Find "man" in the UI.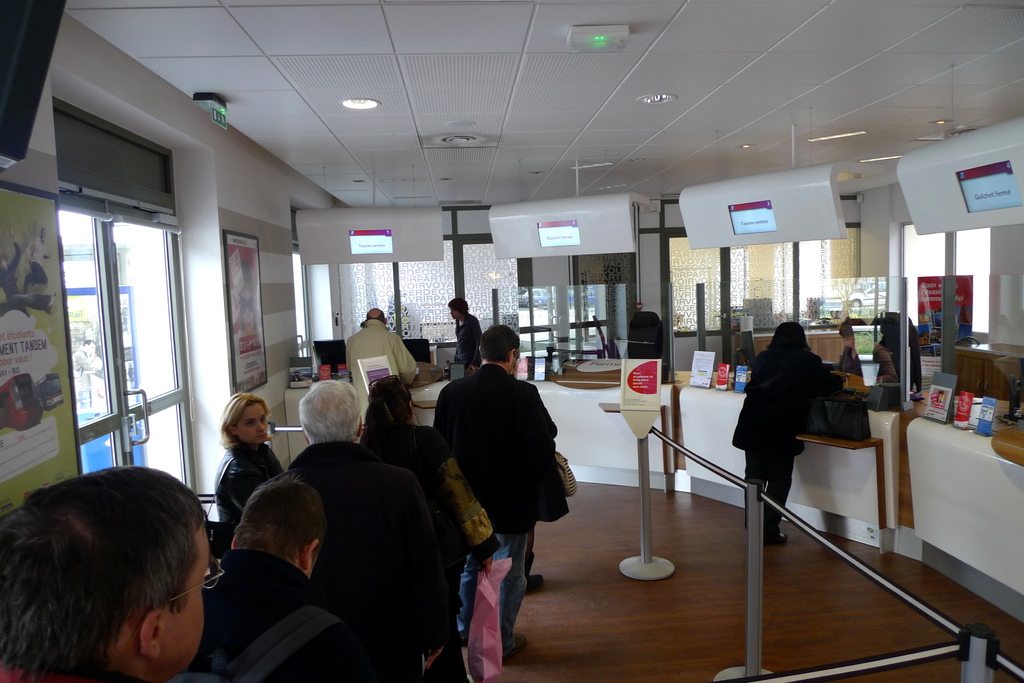
UI element at pyautogui.locateOnScreen(180, 465, 383, 682).
